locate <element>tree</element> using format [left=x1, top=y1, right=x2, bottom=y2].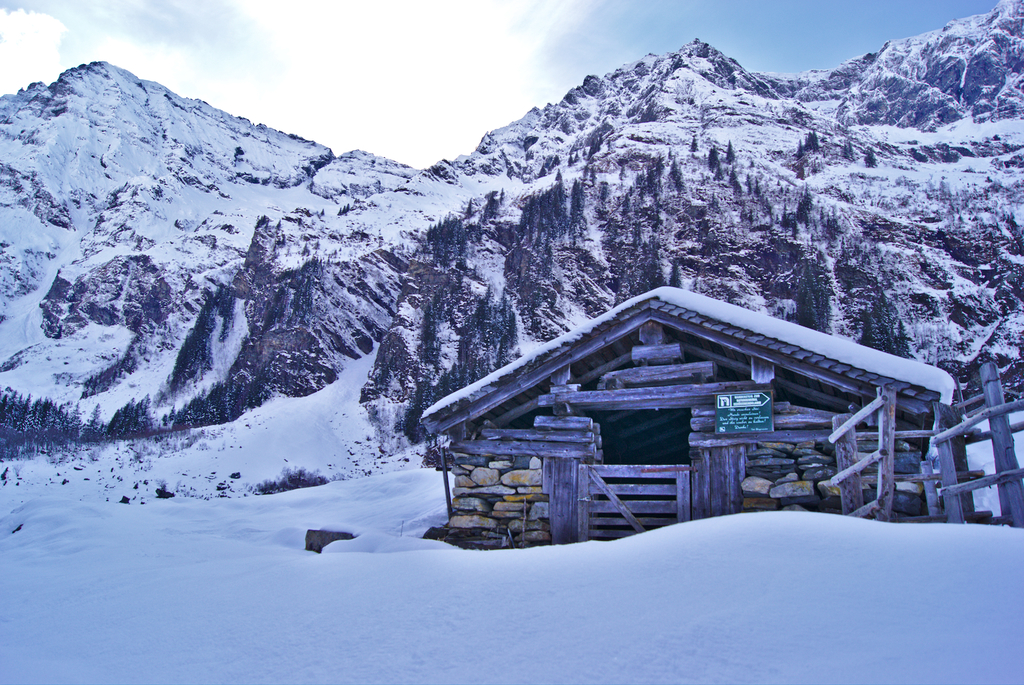
[left=0, top=389, right=242, bottom=430].
